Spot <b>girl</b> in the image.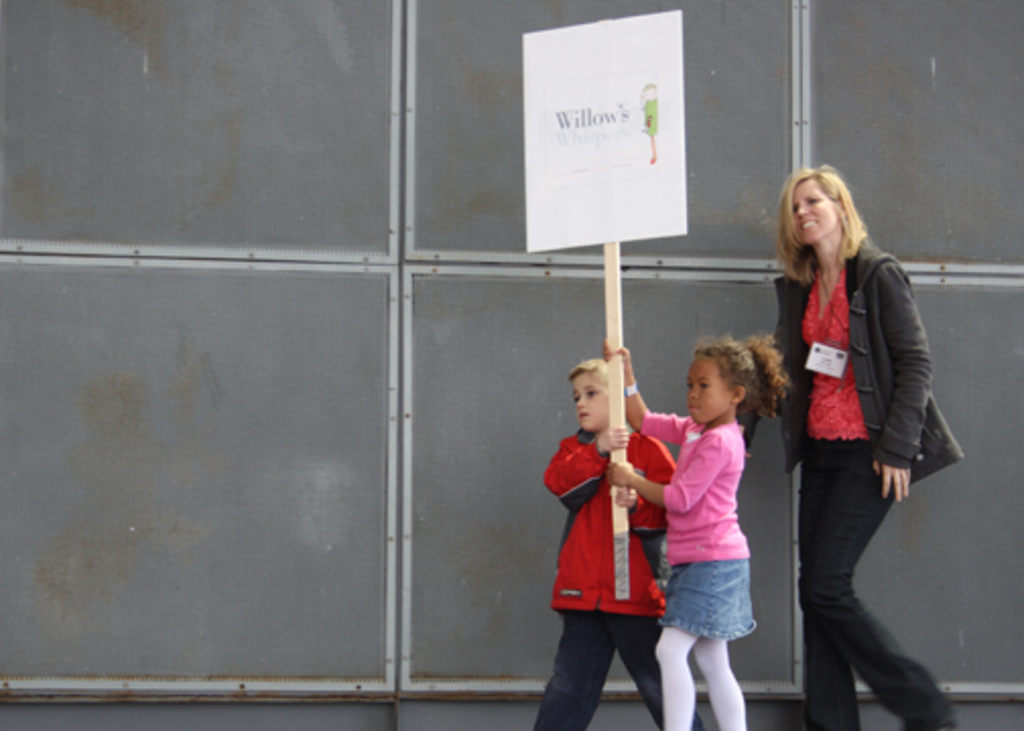
<b>girl</b> found at <region>605, 339, 752, 721</region>.
